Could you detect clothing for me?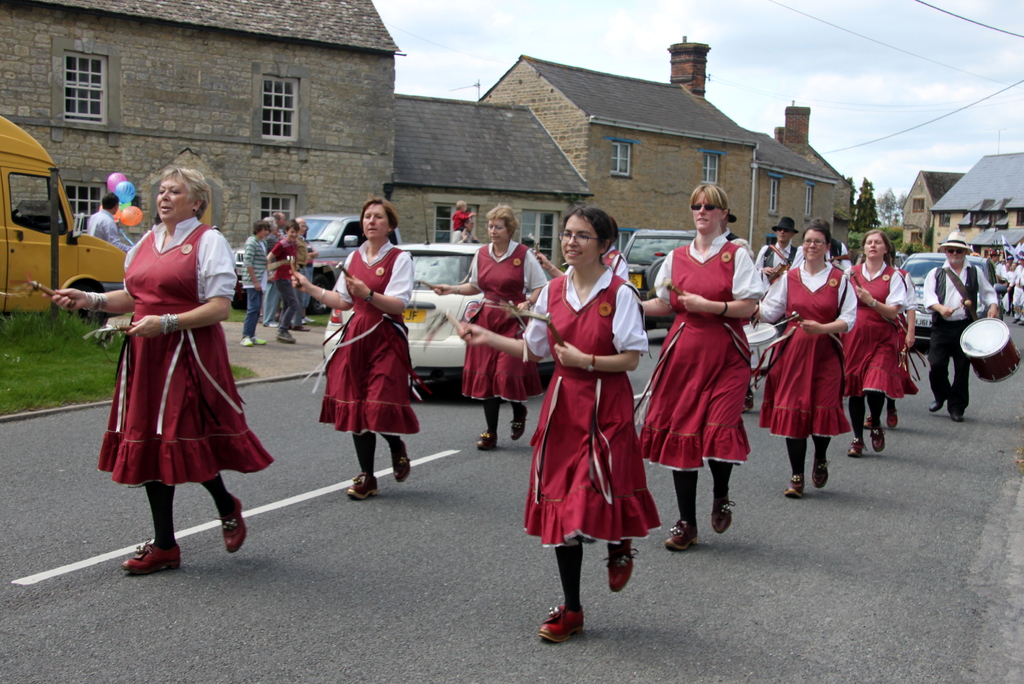
Detection result: 460:241:547:418.
